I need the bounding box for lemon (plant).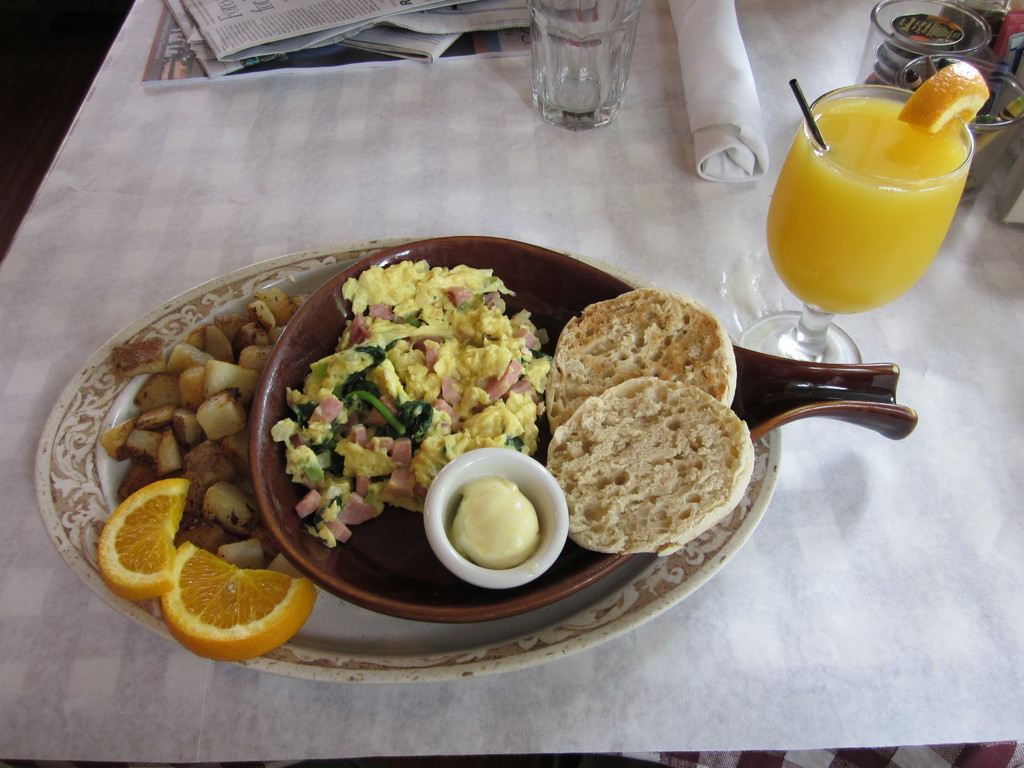
Here it is: [x1=97, y1=476, x2=184, y2=600].
